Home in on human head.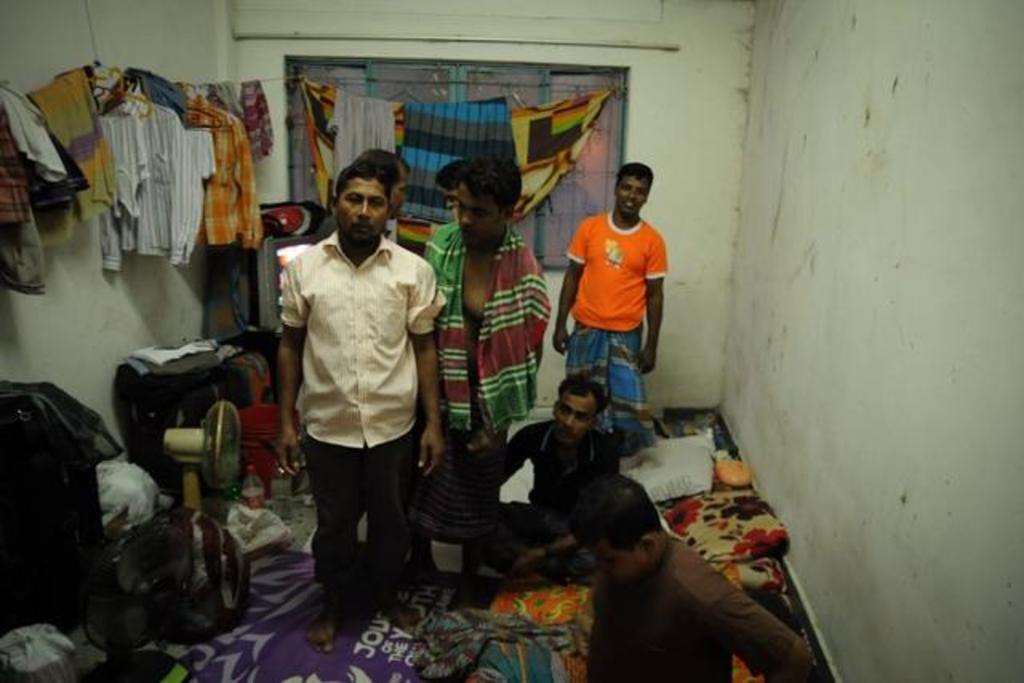
Homed in at [581,488,669,584].
